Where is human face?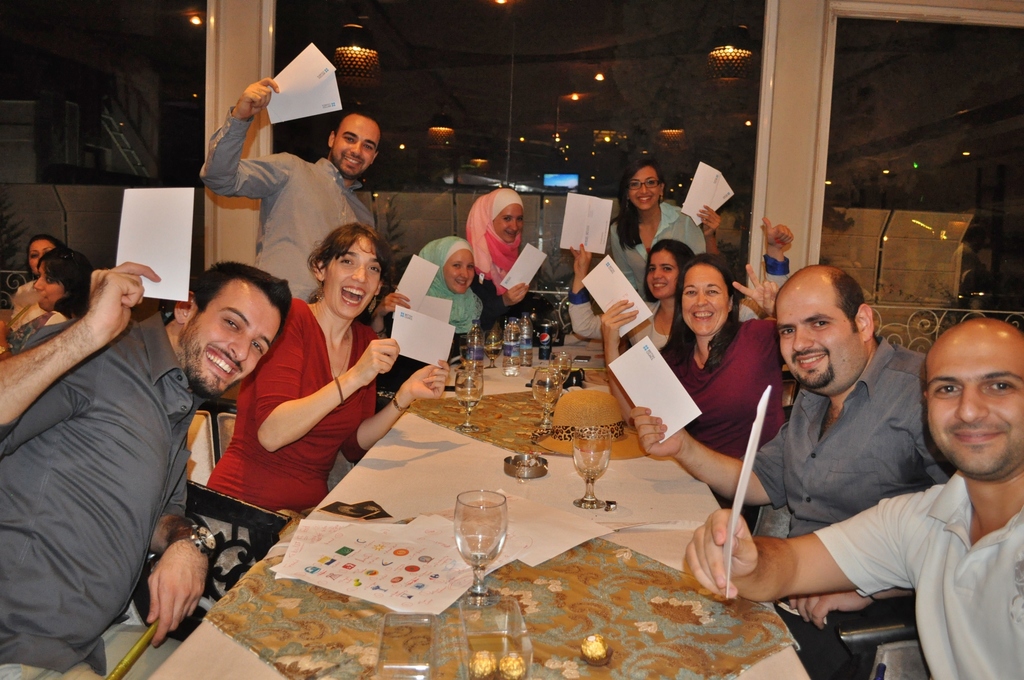
[492, 203, 522, 243].
